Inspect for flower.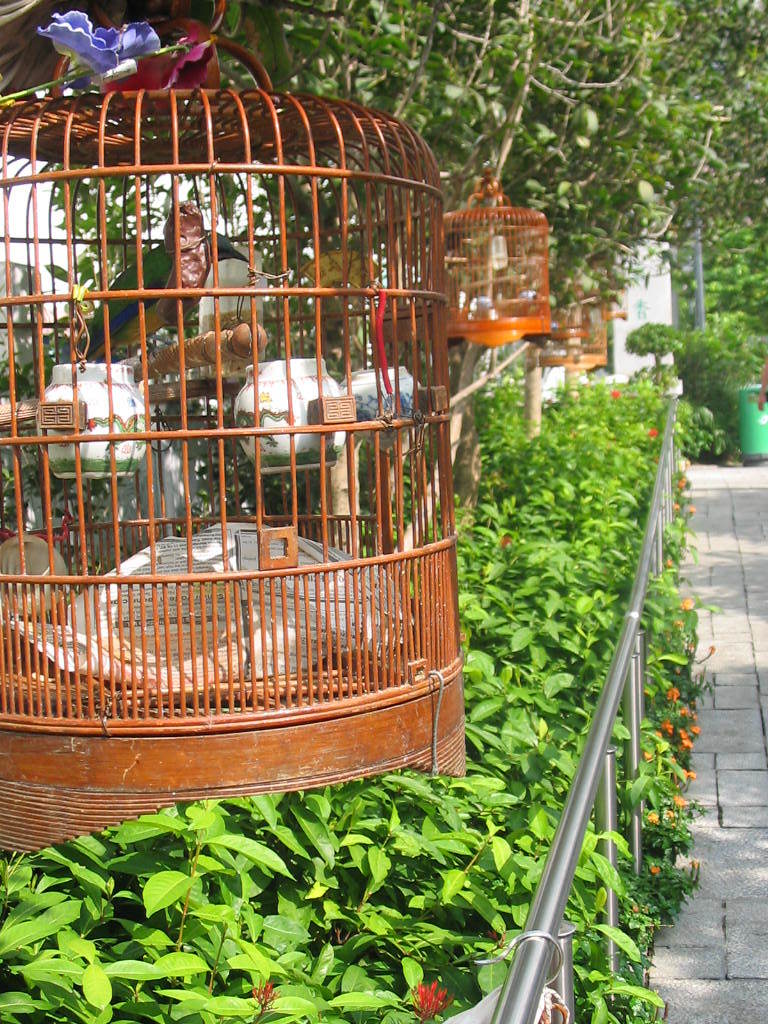
Inspection: <bbox>658, 815, 667, 822</bbox>.
